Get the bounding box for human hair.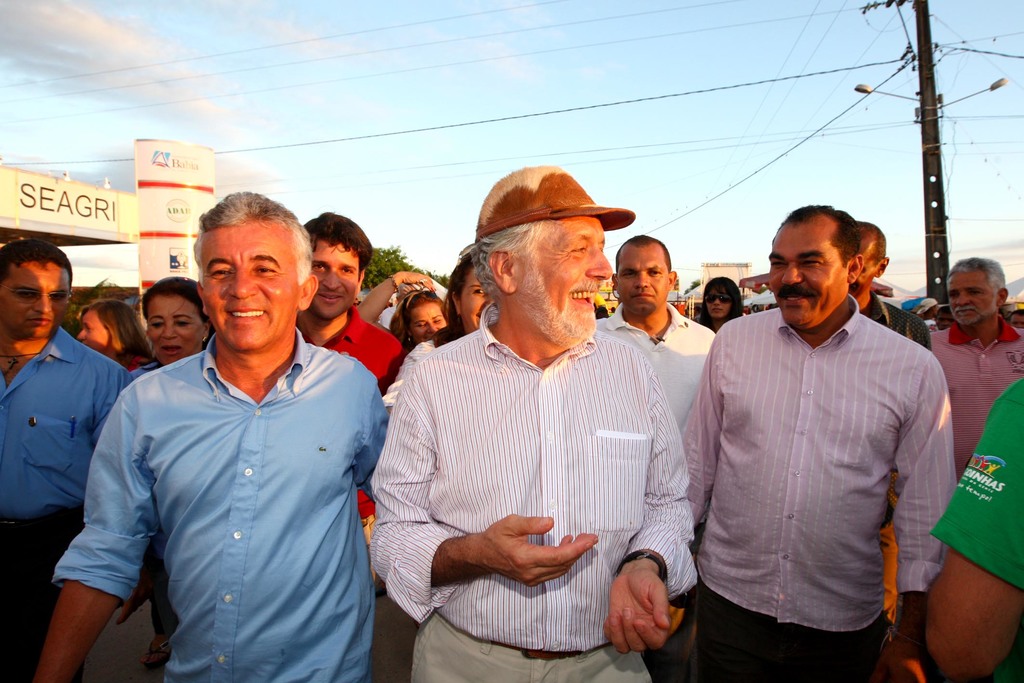
bbox=[388, 289, 448, 350].
